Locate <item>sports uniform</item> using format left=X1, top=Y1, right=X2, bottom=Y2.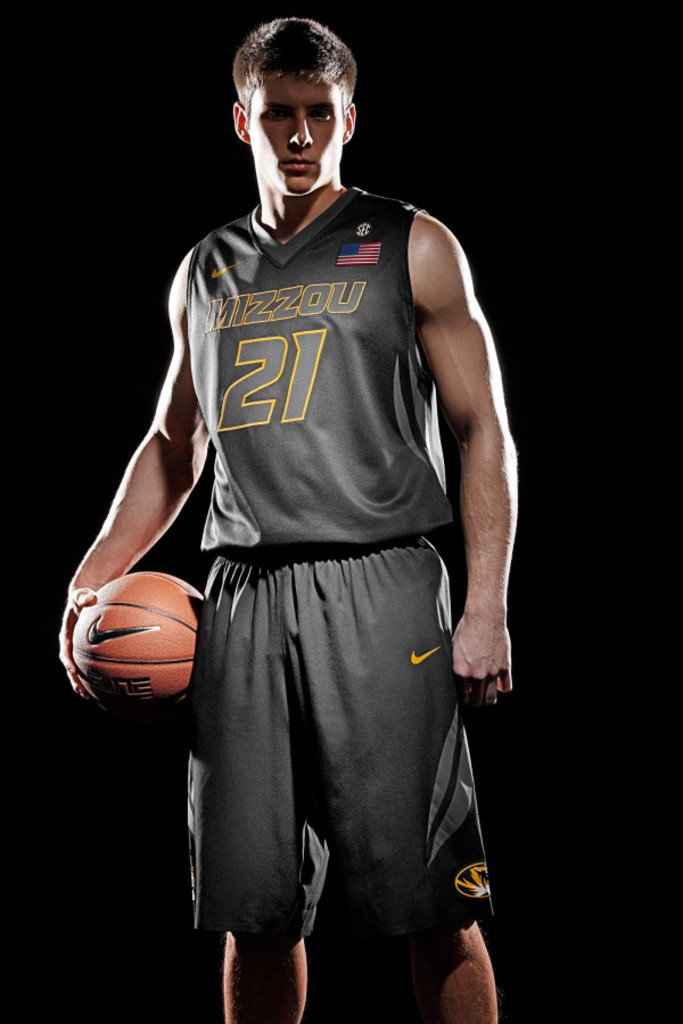
left=187, top=182, right=493, bottom=939.
